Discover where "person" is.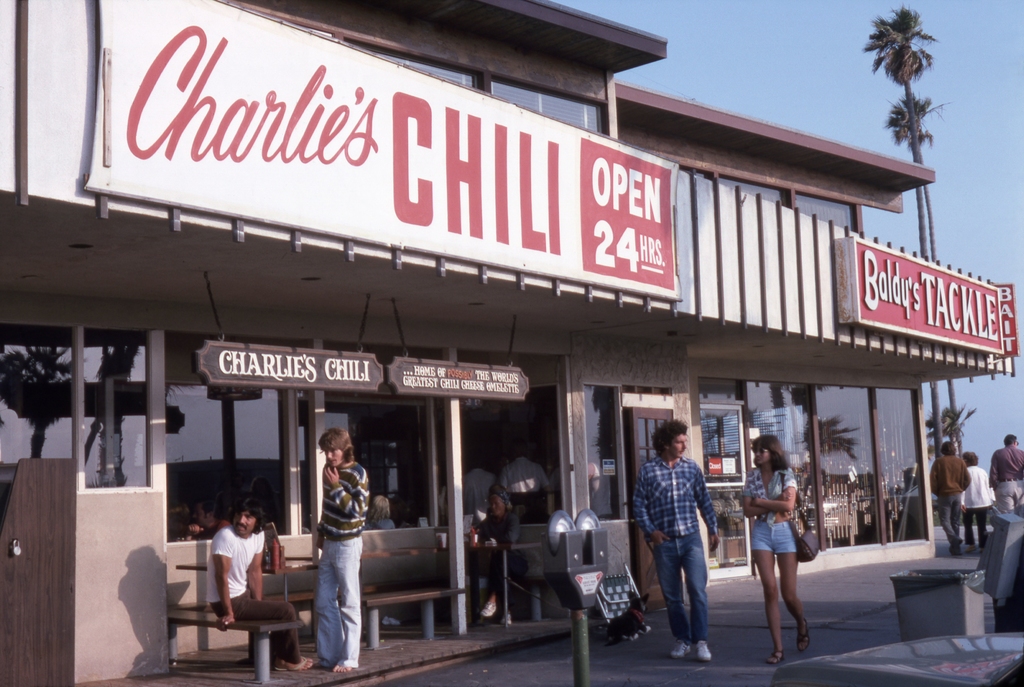
Discovered at <box>474,485,513,623</box>.
